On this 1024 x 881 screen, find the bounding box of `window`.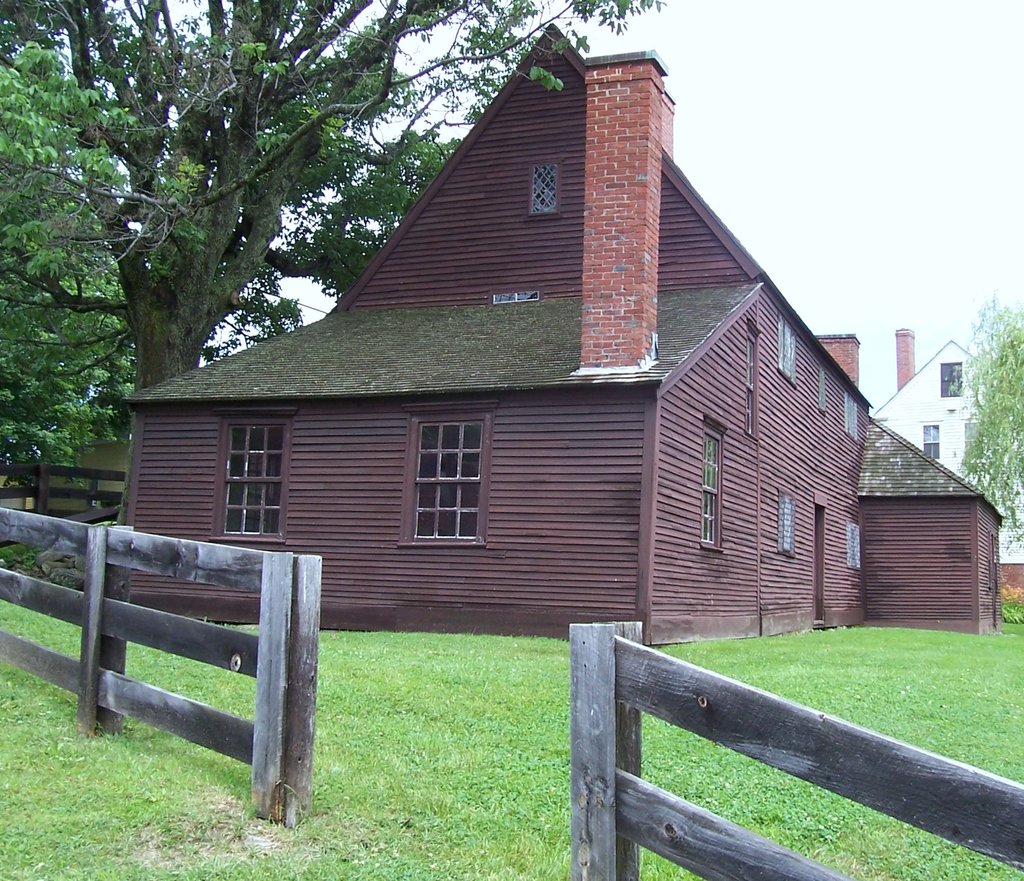
Bounding box: <box>209,421,291,540</box>.
